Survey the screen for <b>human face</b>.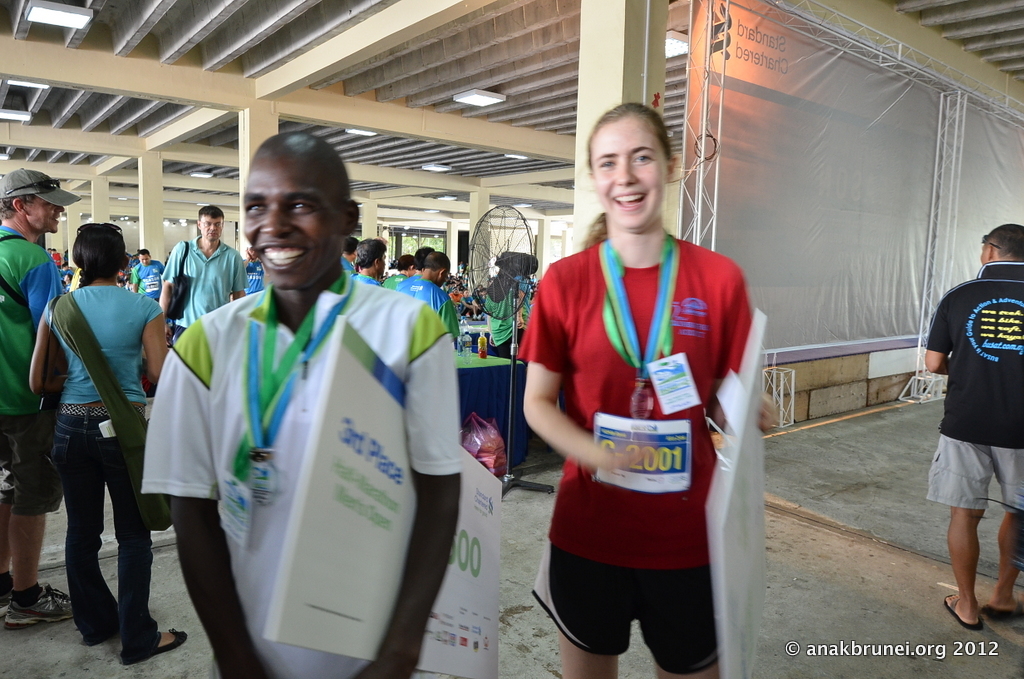
Survey found: (left=199, top=212, right=224, bottom=241).
